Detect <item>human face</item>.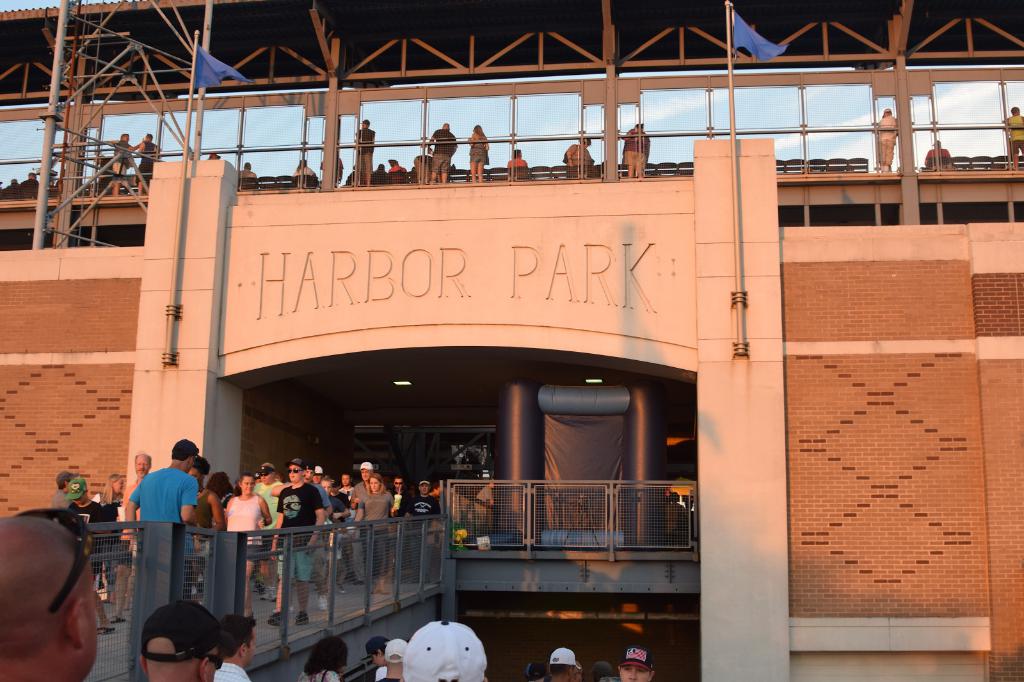
Detected at crop(620, 667, 650, 681).
